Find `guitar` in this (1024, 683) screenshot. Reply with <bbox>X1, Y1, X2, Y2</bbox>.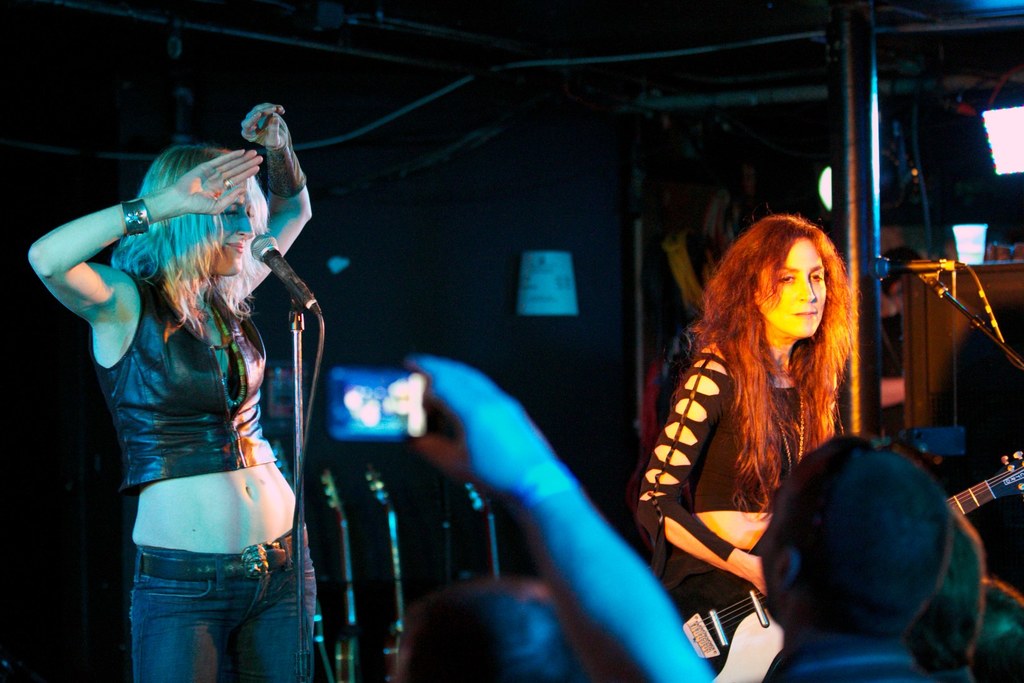
<bbox>667, 444, 1021, 664</bbox>.
